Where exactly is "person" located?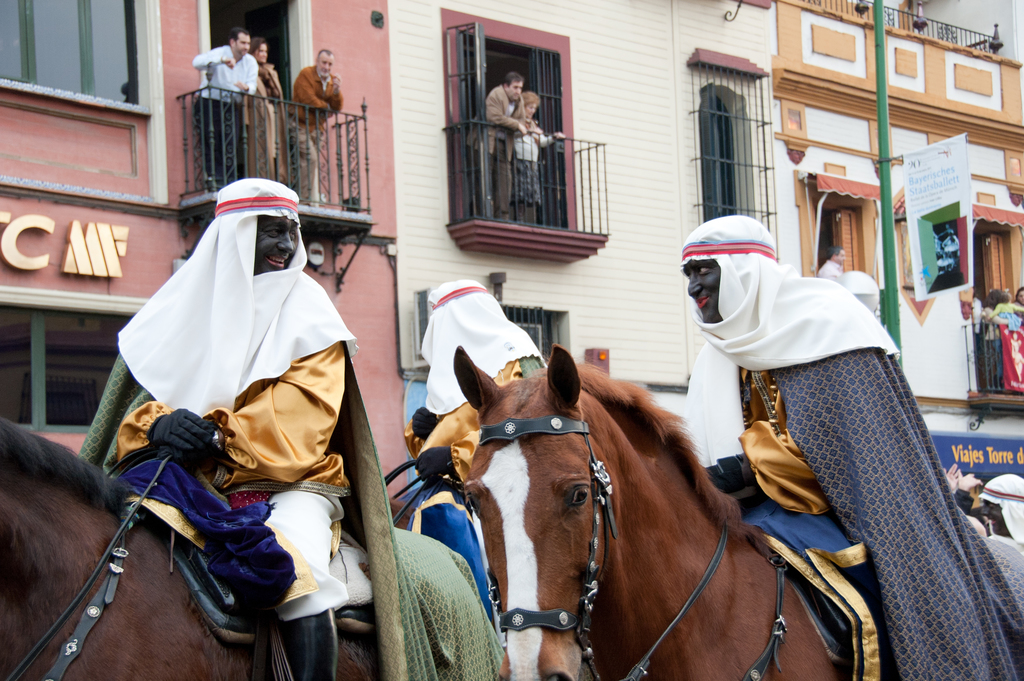
Its bounding box is l=1011, t=285, r=1023, b=318.
